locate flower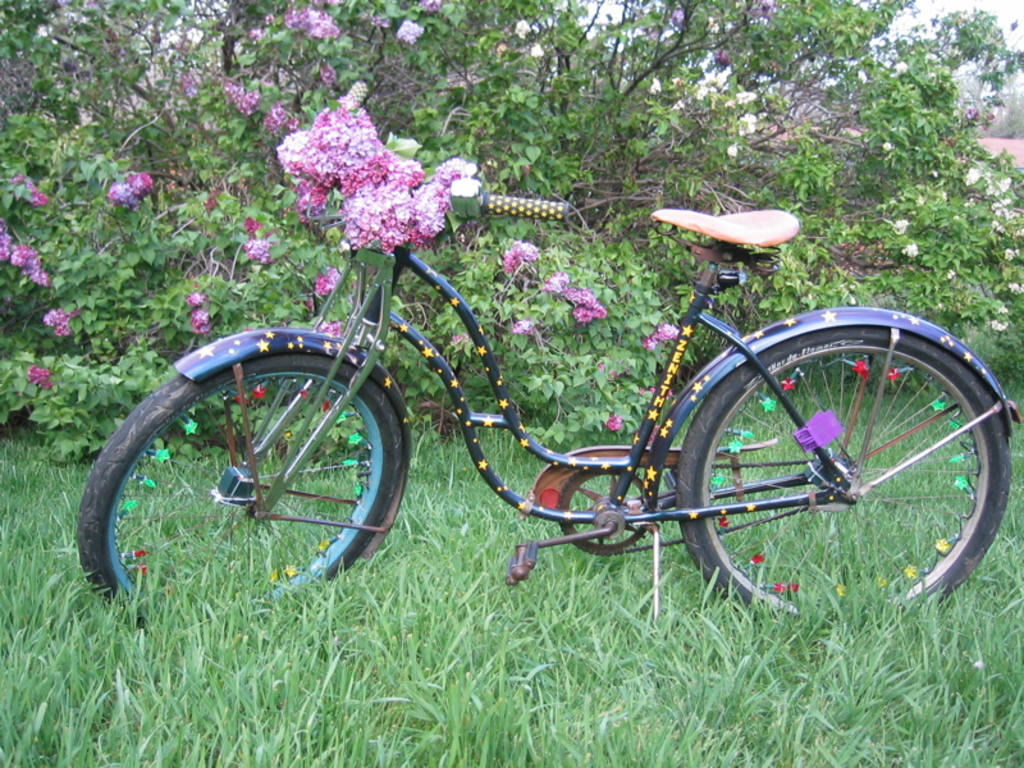
left=641, top=337, right=653, bottom=352
